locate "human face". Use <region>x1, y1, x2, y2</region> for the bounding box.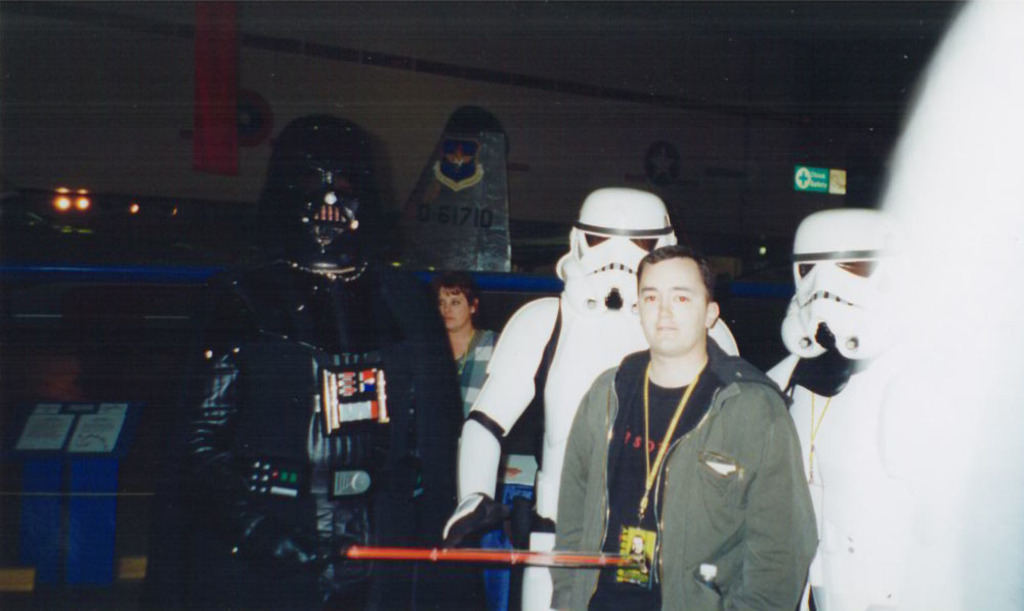
<region>642, 260, 710, 355</region>.
